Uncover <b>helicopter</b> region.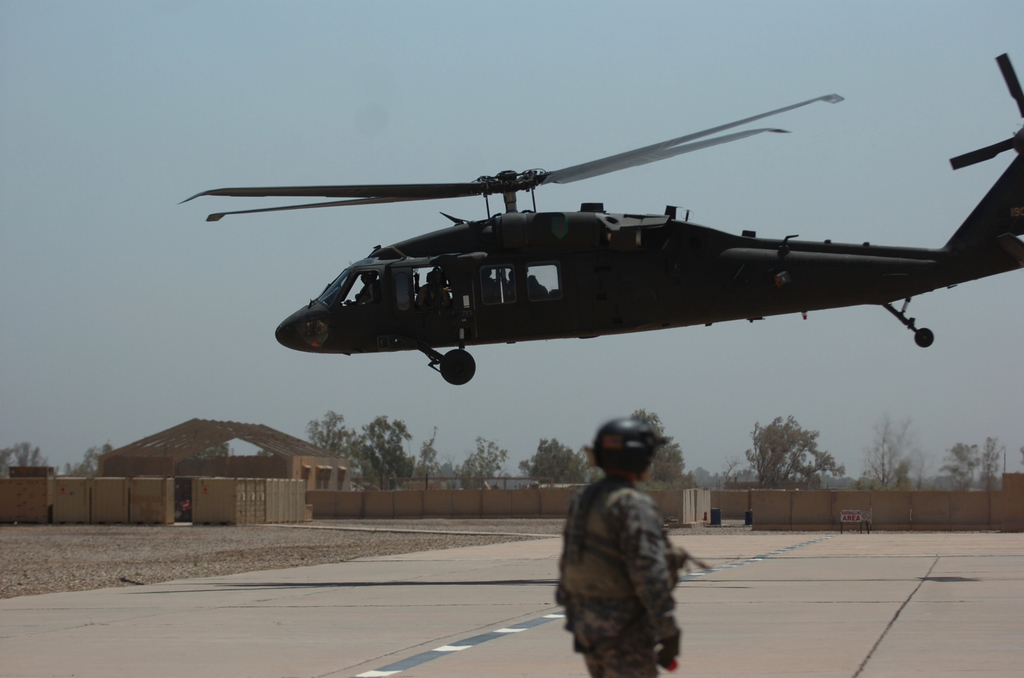
Uncovered: bbox=[157, 99, 1003, 400].
